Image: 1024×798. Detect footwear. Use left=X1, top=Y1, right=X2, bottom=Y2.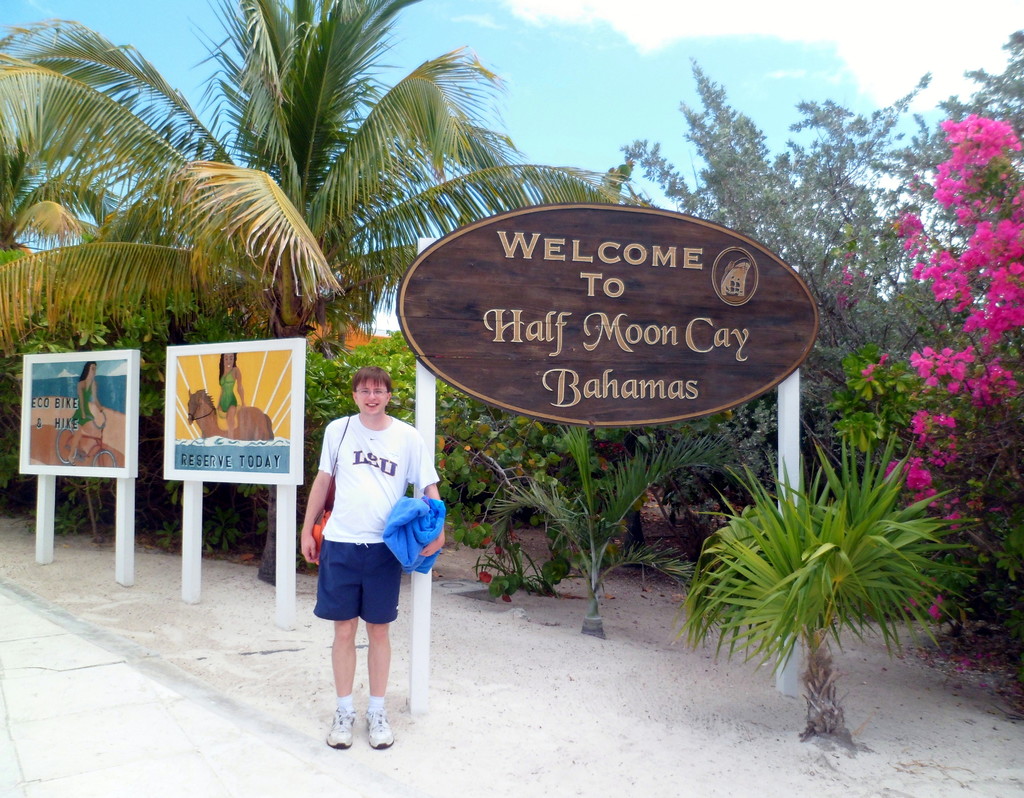
left=322, top=705, right=356, bottom=749.
